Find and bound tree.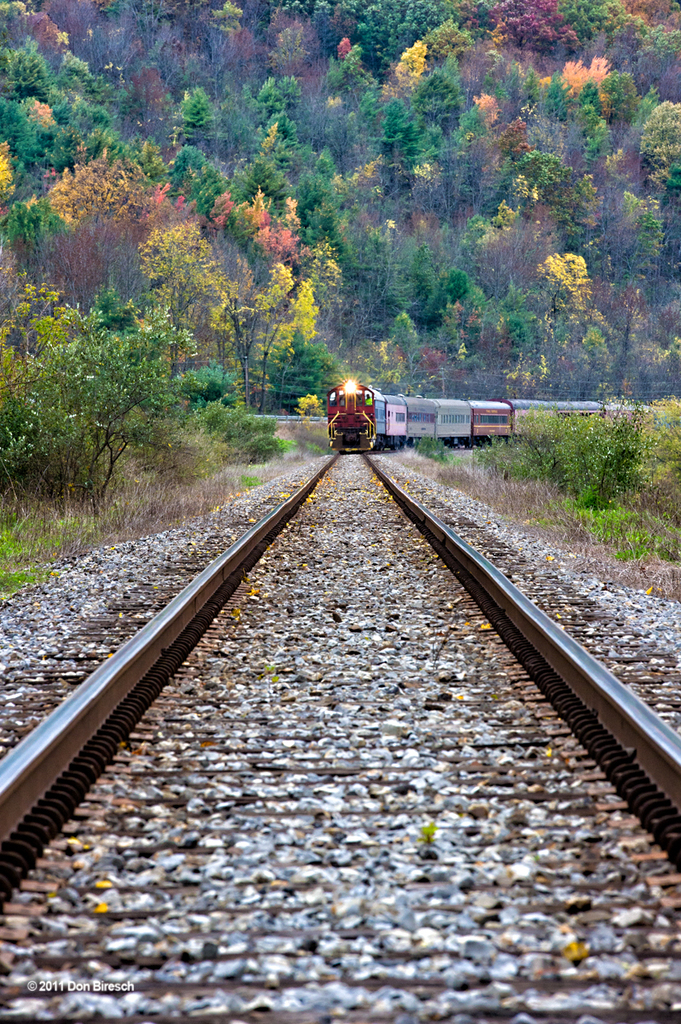
Bound: left=244, top=73, right=286, bottom=153.
